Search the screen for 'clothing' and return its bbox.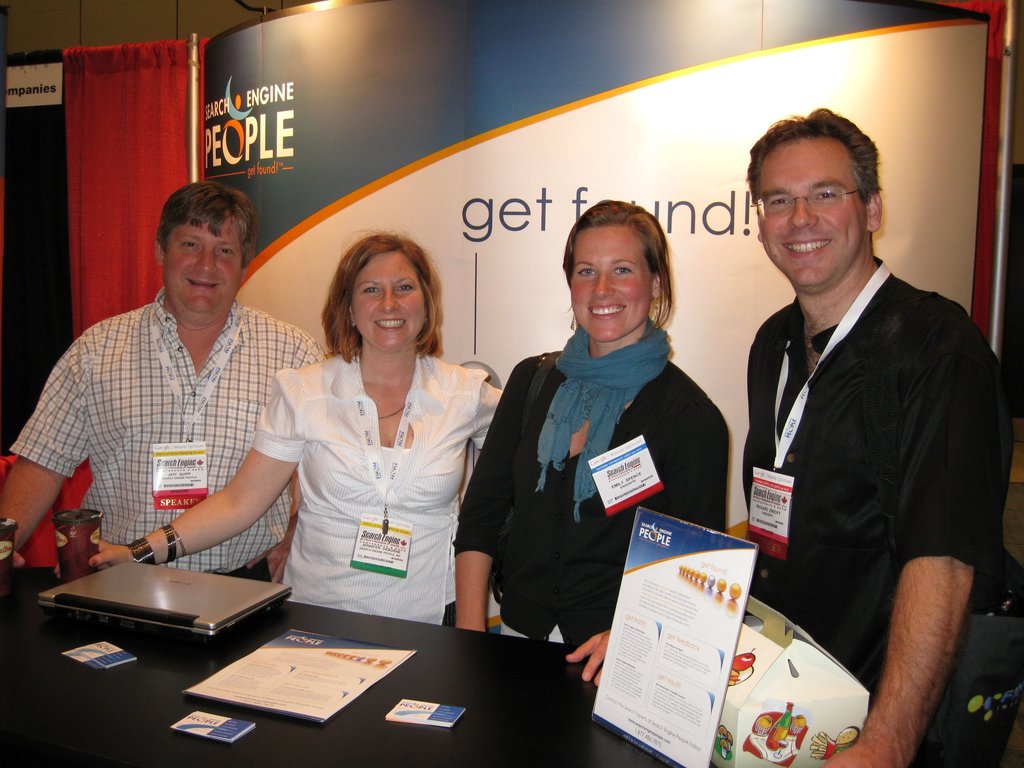
Found: detection(721, 204, 991, 734).
